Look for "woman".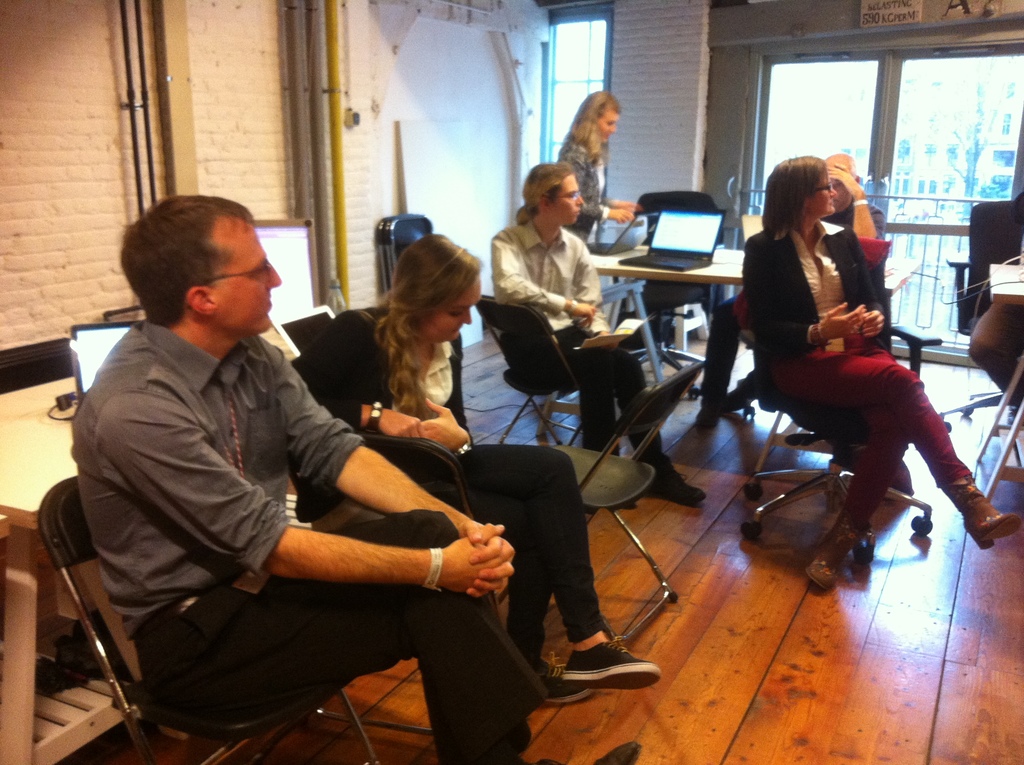
Found: x1=737 y1=140 x2=961 y2=578.
